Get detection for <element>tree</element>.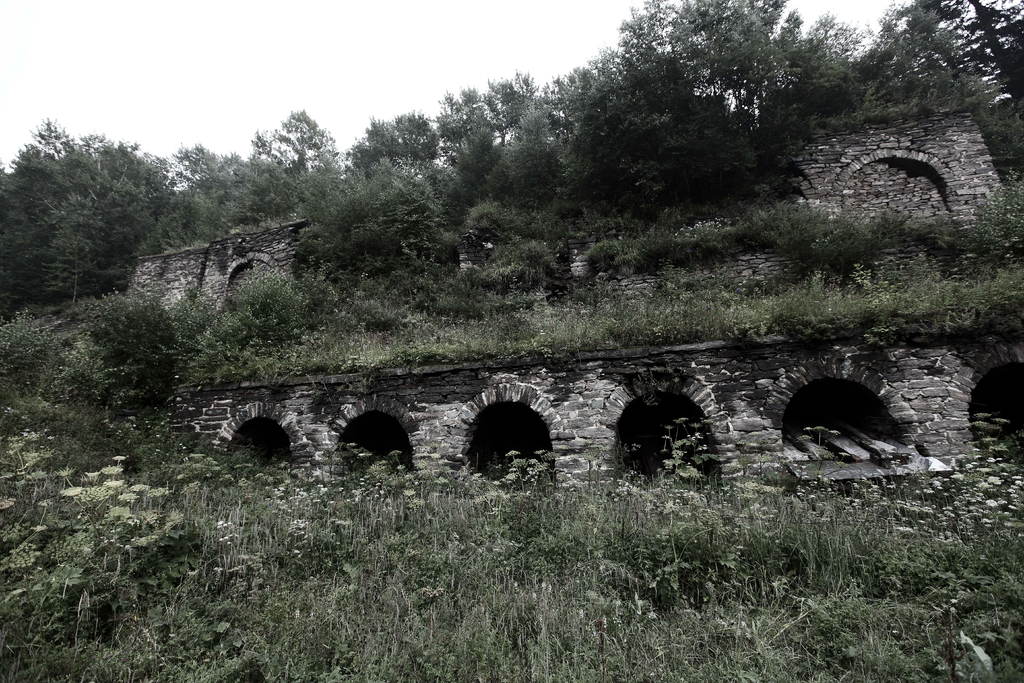
Detection: region(0, 104, 180, 312).
